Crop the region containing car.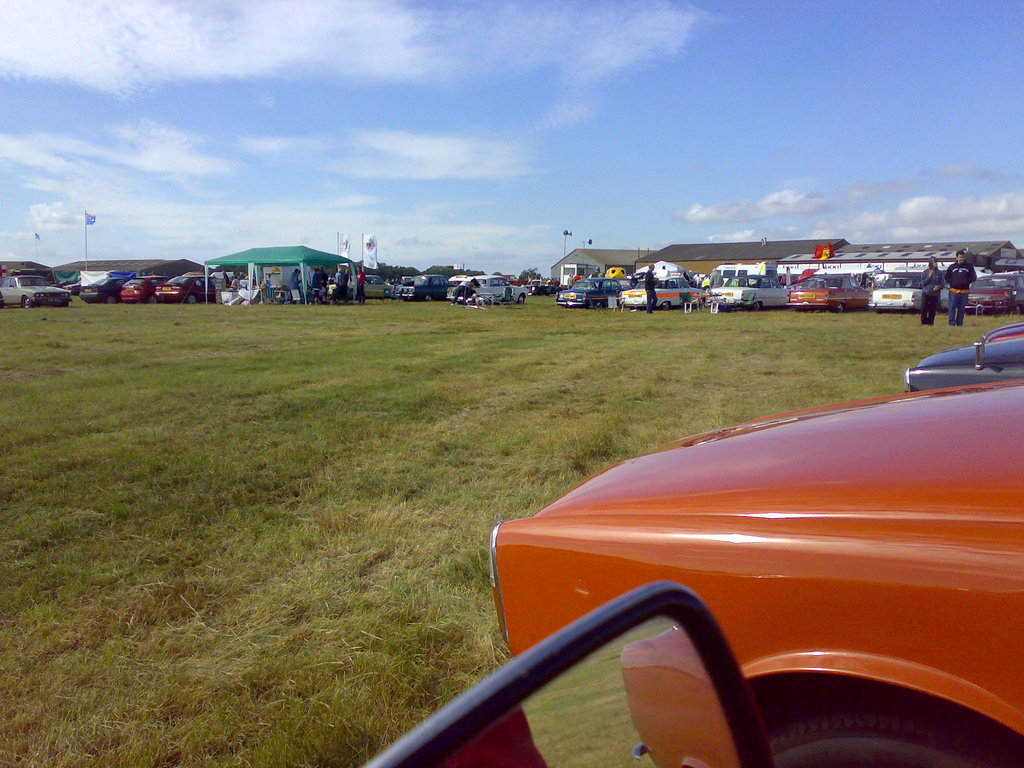
Crop region: bbox=[118, 273, 166, 300].
